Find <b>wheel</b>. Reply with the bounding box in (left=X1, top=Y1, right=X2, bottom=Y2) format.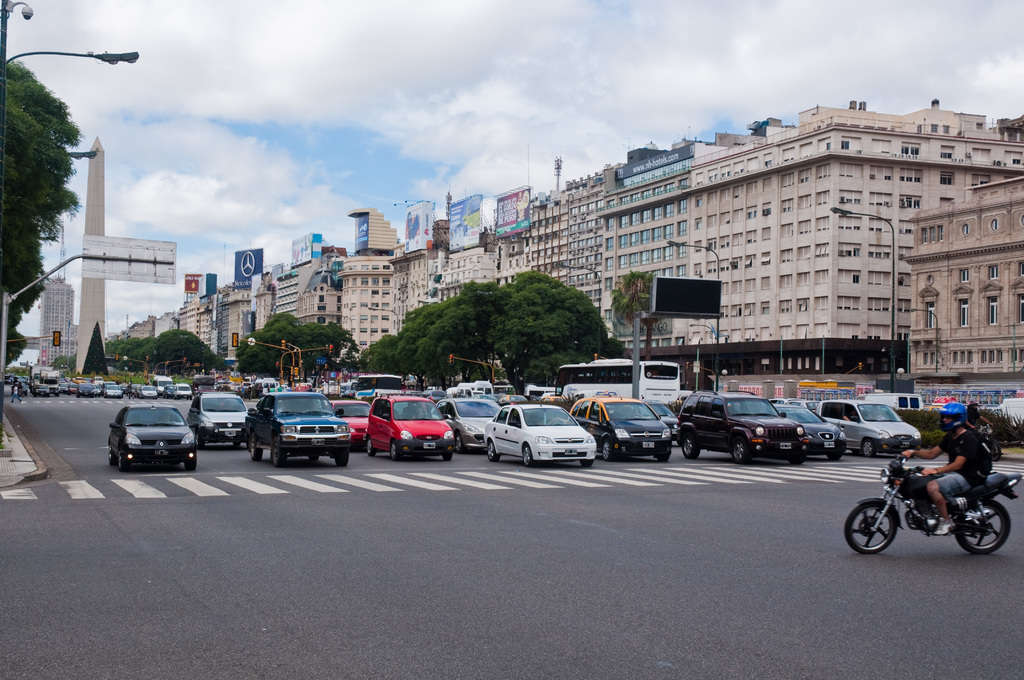
(left=792, top=447, right=803, bottom=463).
